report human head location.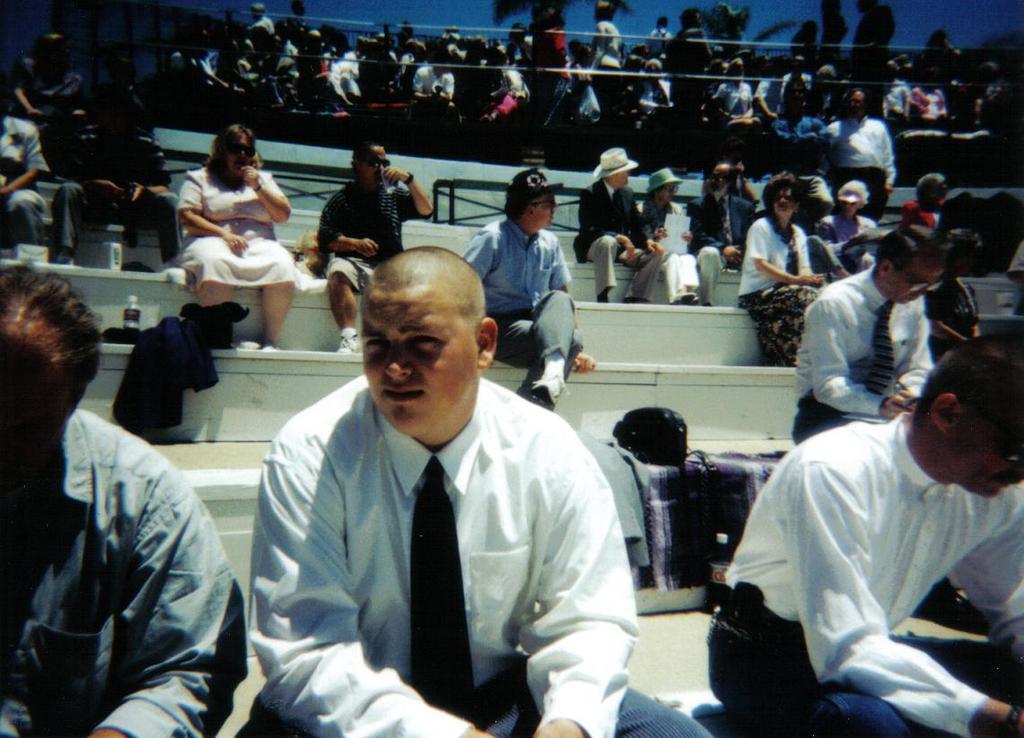
Report: box(698, 160, 738, 194).
